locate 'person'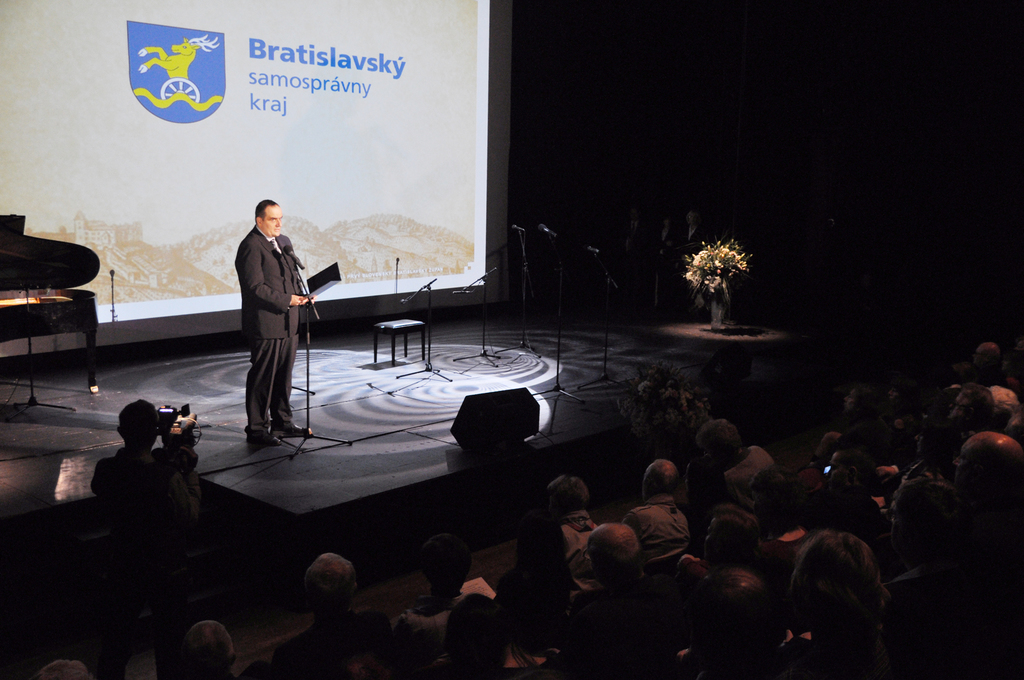
[677, 555, 796, 679]
